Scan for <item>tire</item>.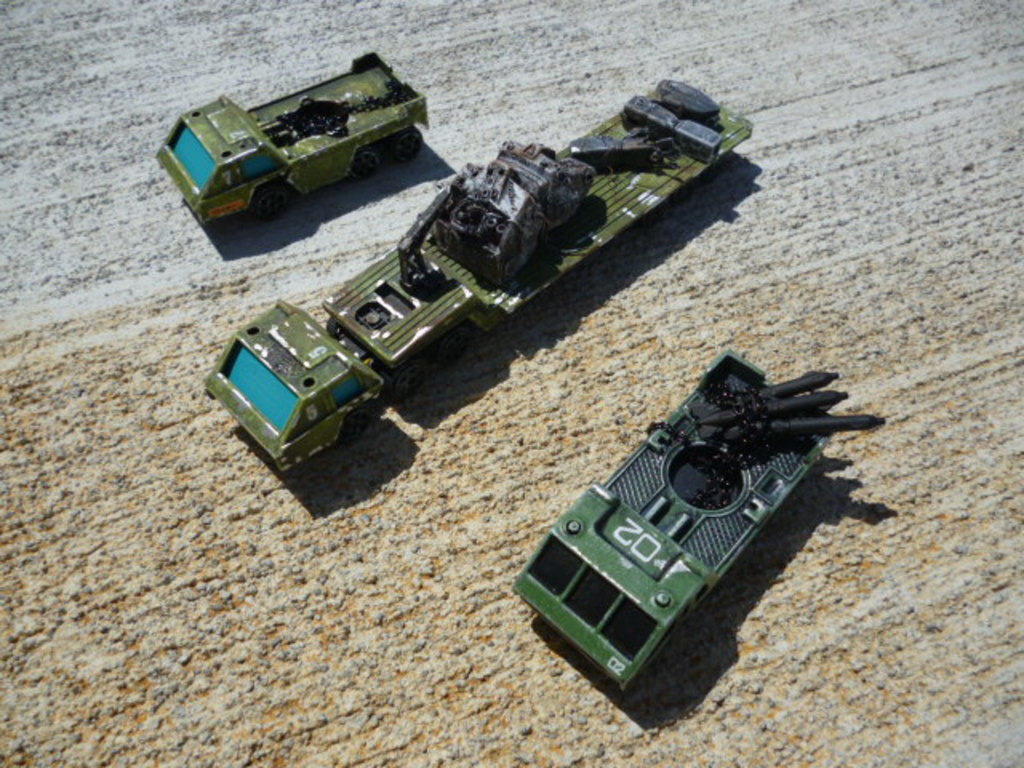
Scan result: 362/150/374/170.
